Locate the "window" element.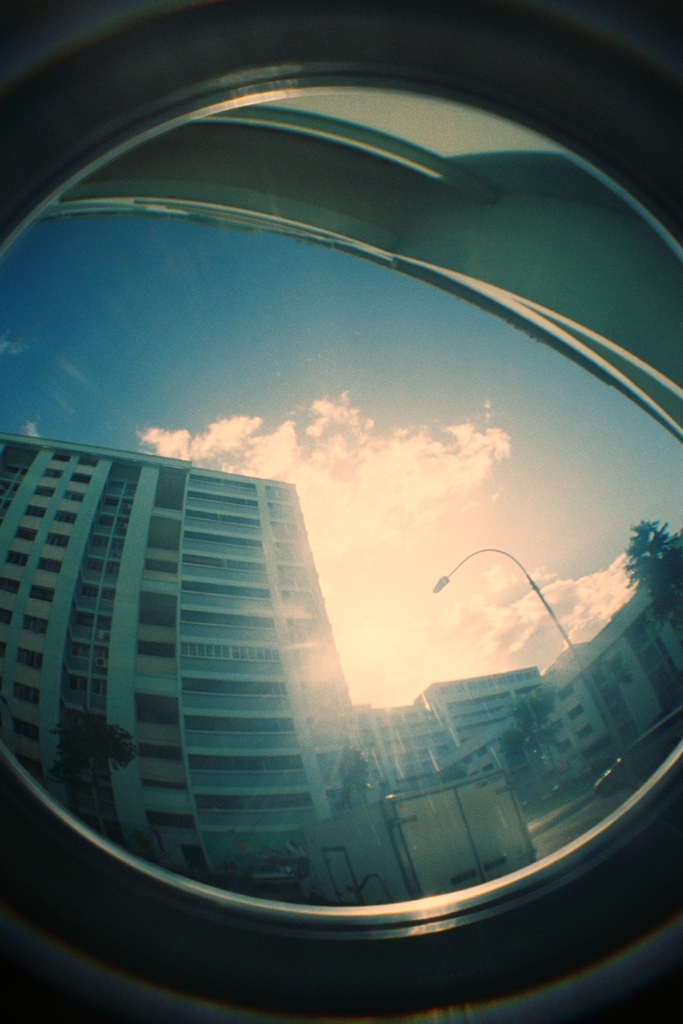
Element bbox: [2, 608, 12, 625].
